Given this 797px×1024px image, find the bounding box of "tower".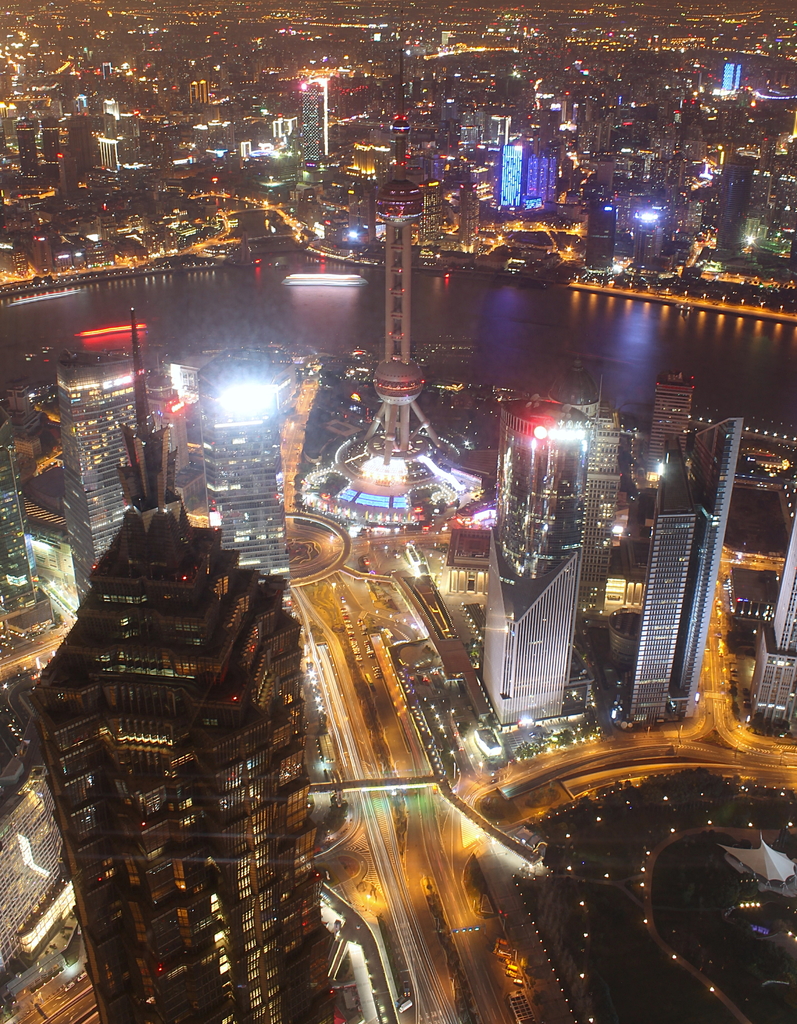
(300,72,339,173).
